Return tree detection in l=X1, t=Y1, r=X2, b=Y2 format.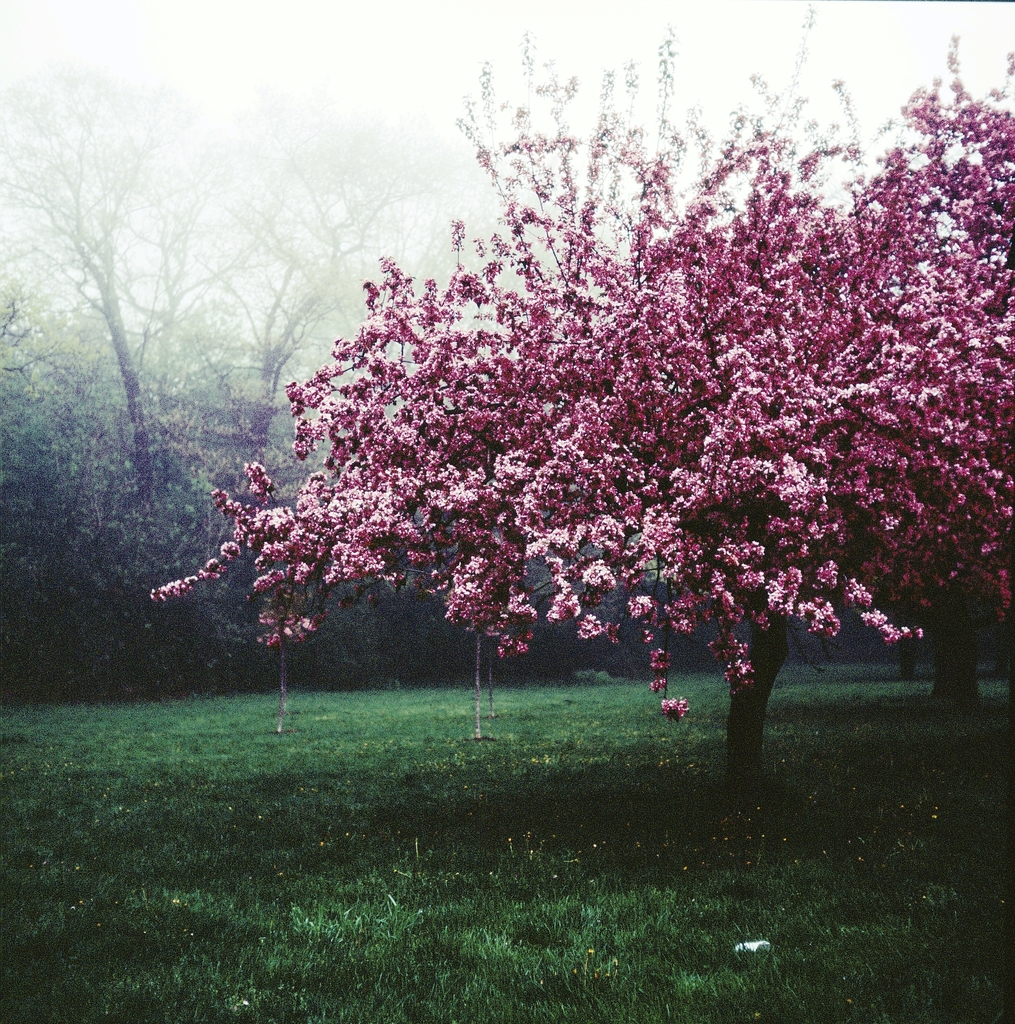
l=0, t=68, r=421, b=689.
